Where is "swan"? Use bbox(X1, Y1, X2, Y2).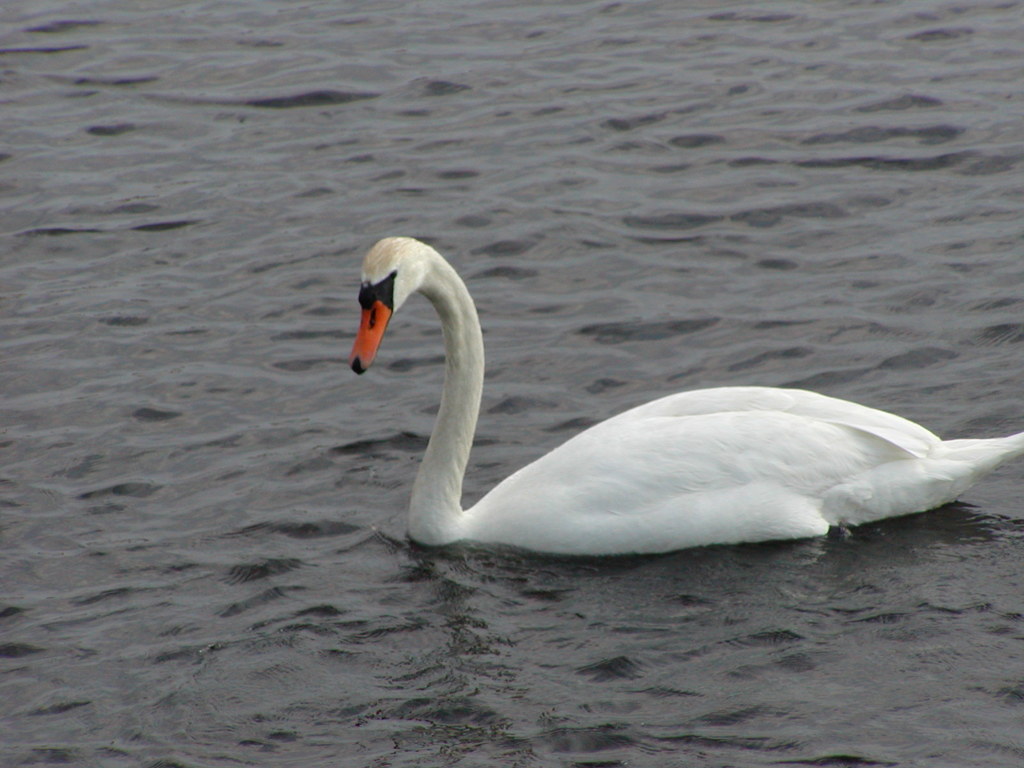
bbox(346, 233, 1023, 557).
